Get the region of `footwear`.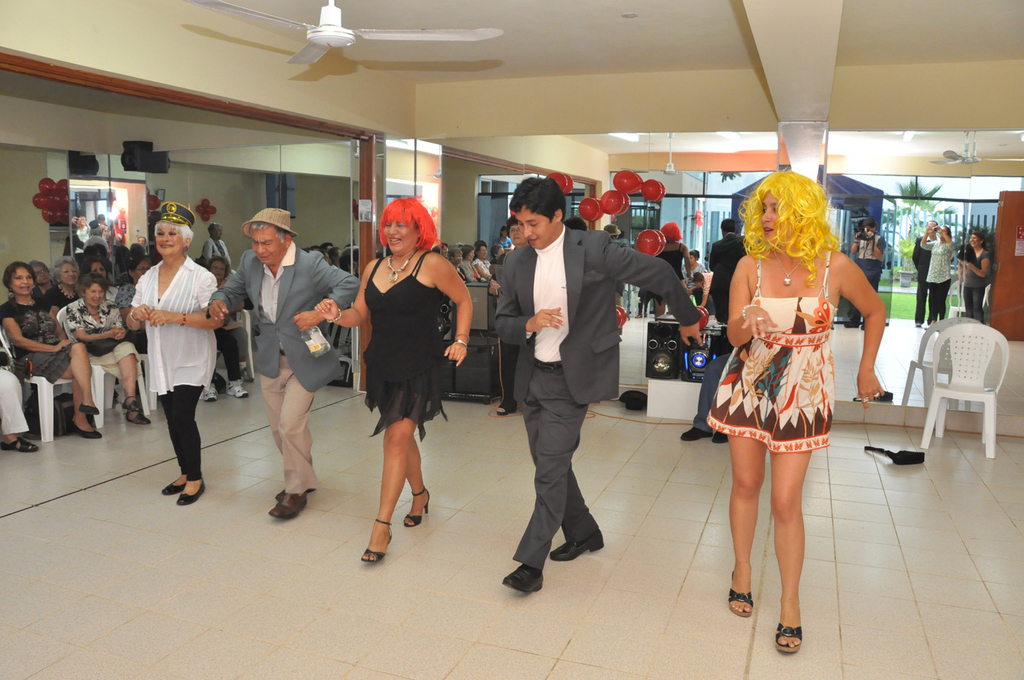
select_region(160, 477, 182, 494).
